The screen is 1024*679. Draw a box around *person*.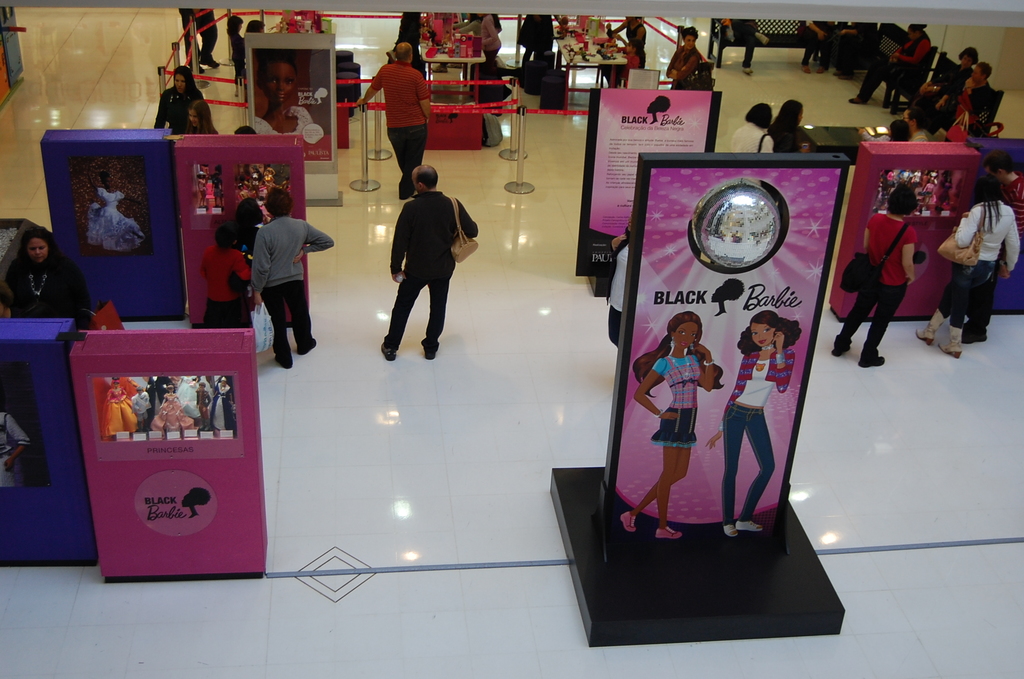
region(83, 170, 150, 249).
